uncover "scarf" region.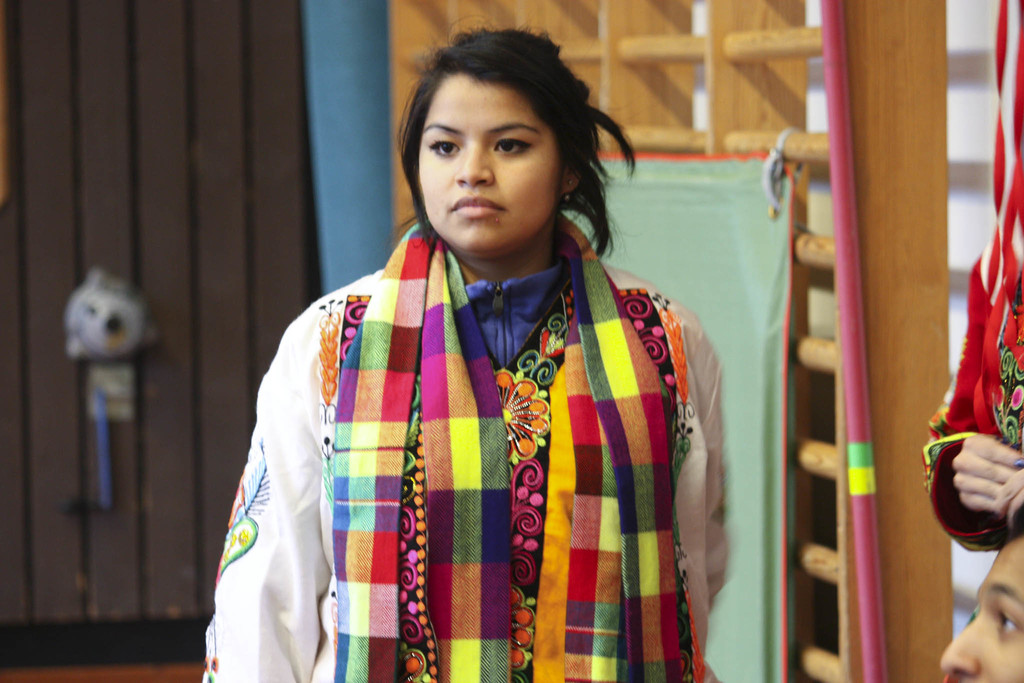
Uncovered: 330/220/696/682.
